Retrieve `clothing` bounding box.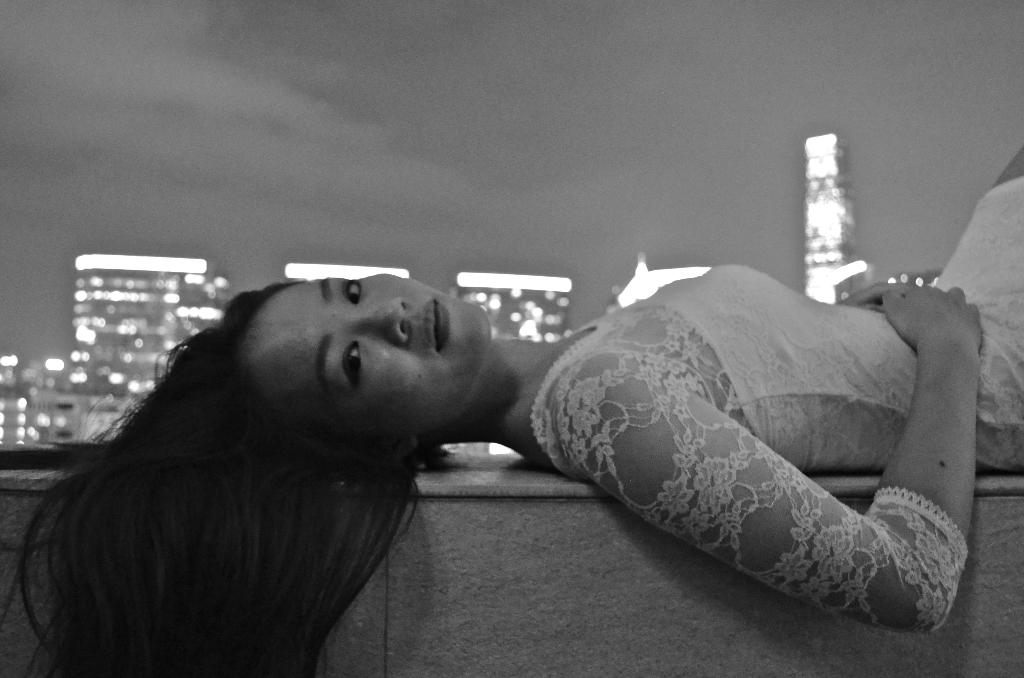
Bounding box: (x1=487, y1=223, x2=978, y2=642).
